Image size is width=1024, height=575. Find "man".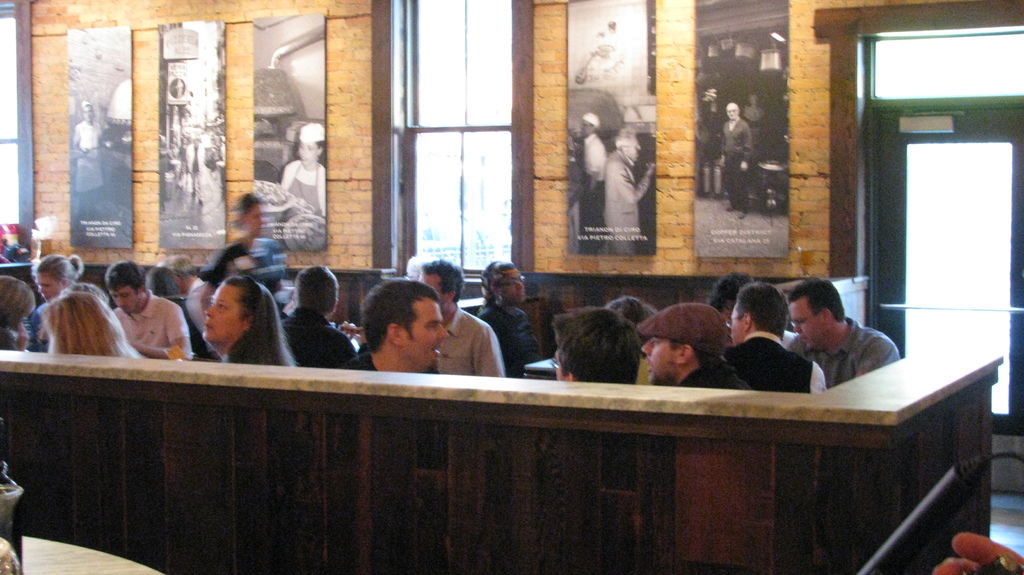
region(632, 300, 754, 388).
